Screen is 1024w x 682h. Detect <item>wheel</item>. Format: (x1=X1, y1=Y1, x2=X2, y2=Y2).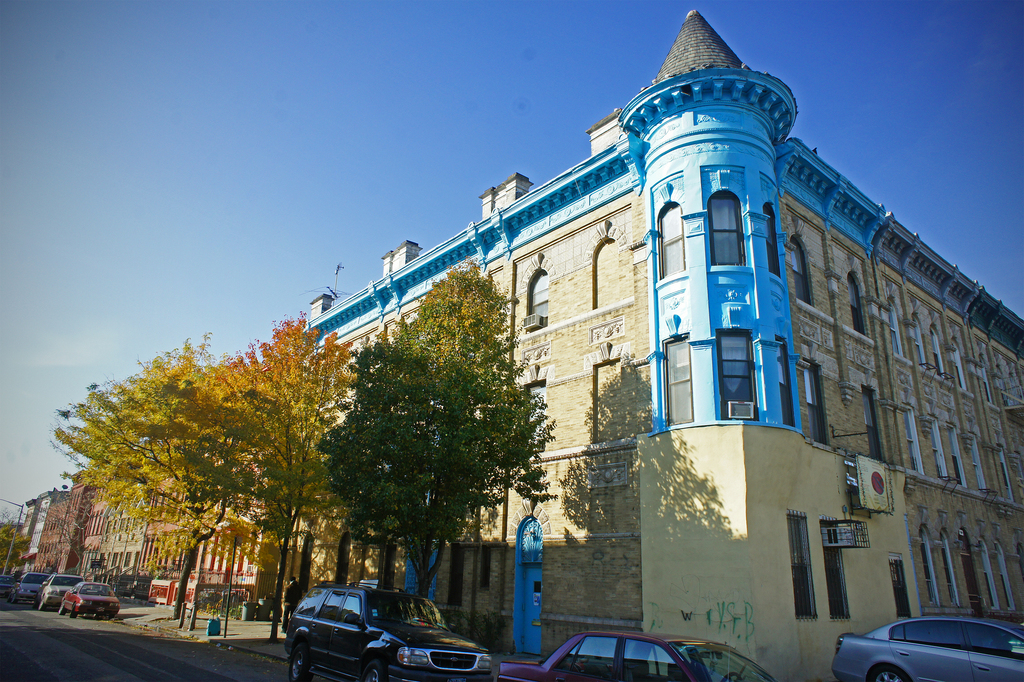
(x1=40, y1=603, x2=49, y2=607).
